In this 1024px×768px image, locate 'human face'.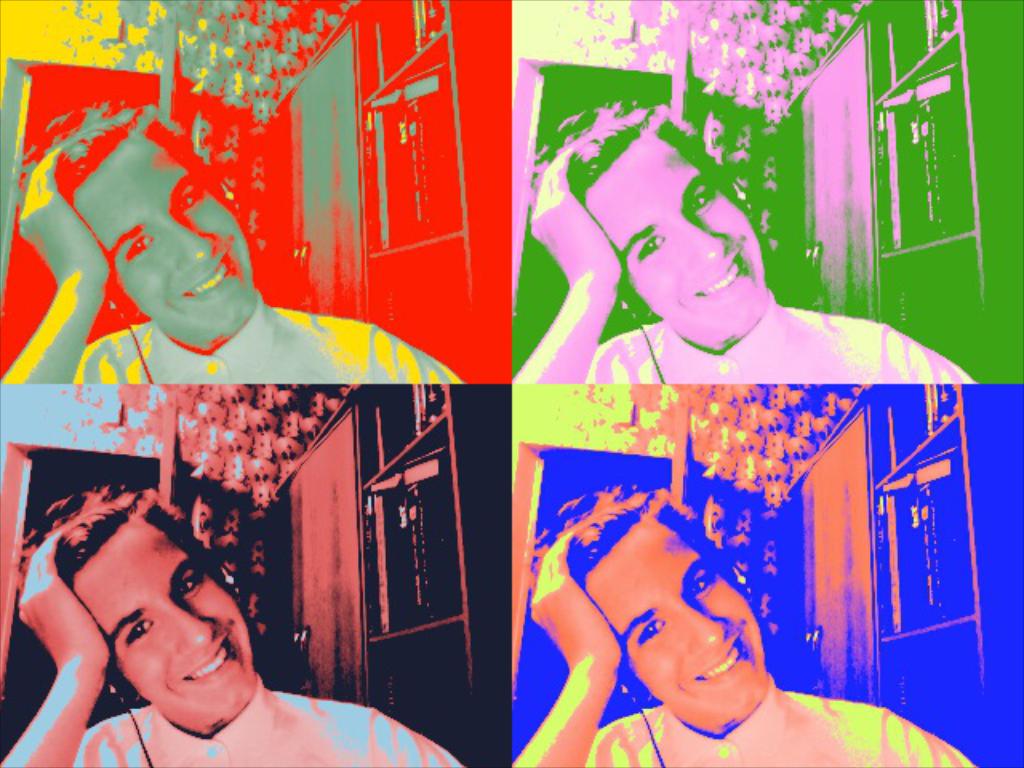
Bounding box: box=[74, 520, 254, 725].
